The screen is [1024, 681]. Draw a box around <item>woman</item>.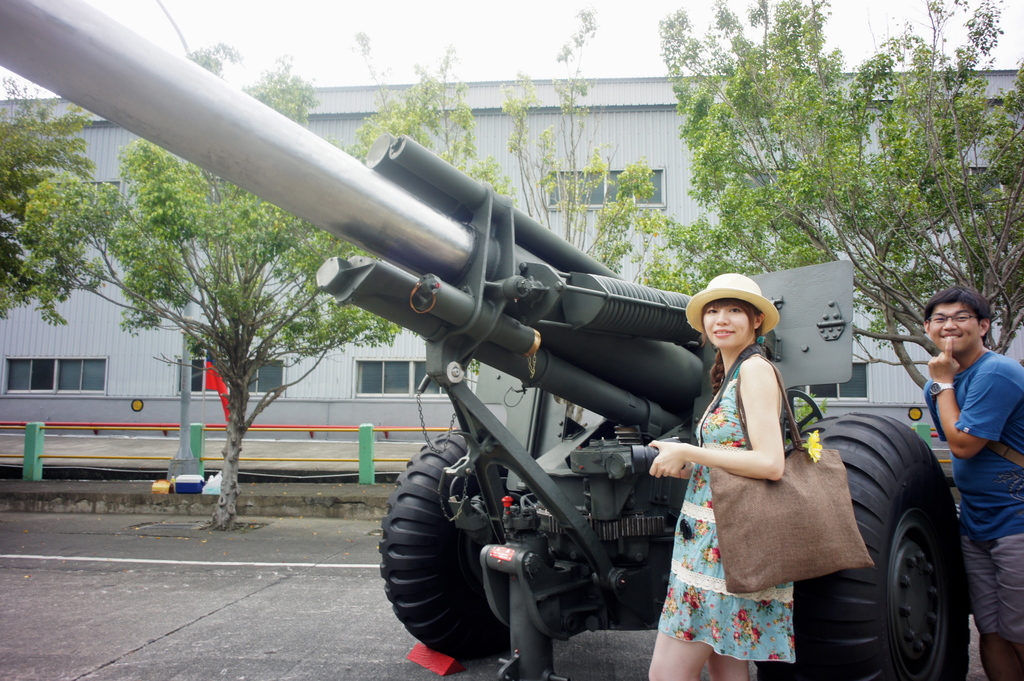
<bbox>646, 271, 796, 680</bbox>.
